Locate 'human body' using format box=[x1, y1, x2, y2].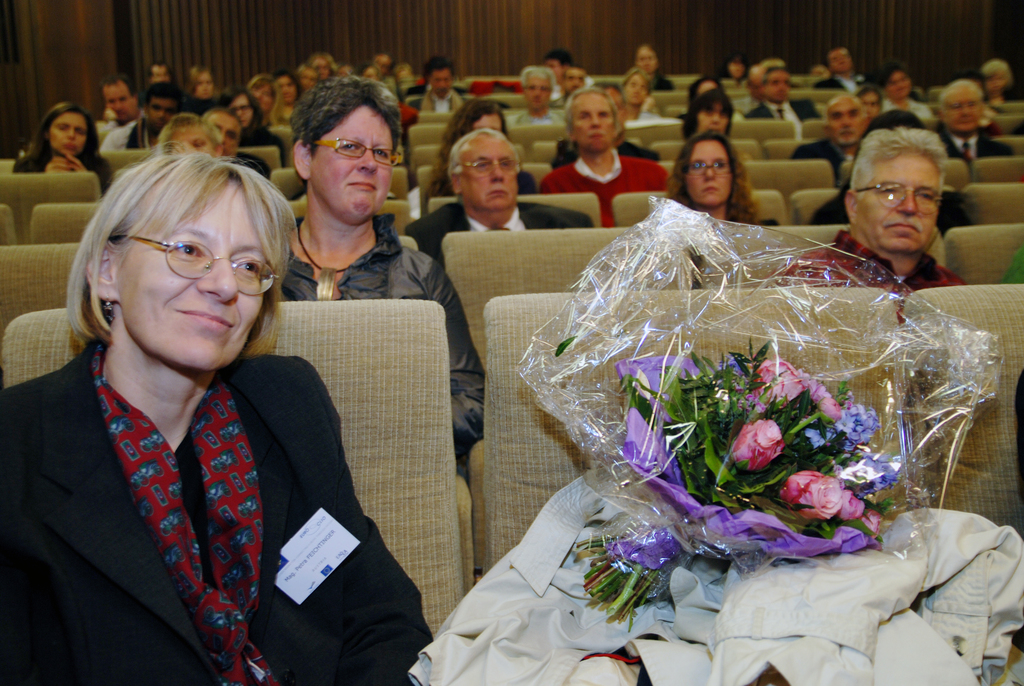
box=[769, 125, 959, 288].
